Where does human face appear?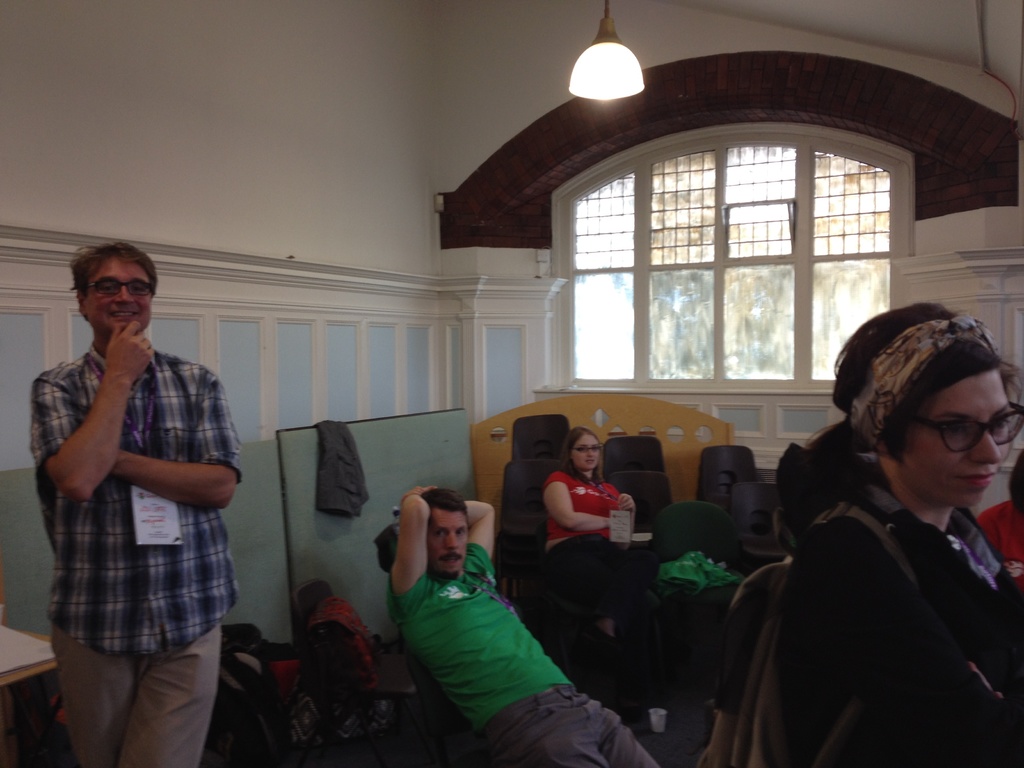
Appears at bbox=(425, 504, 470, 579).
